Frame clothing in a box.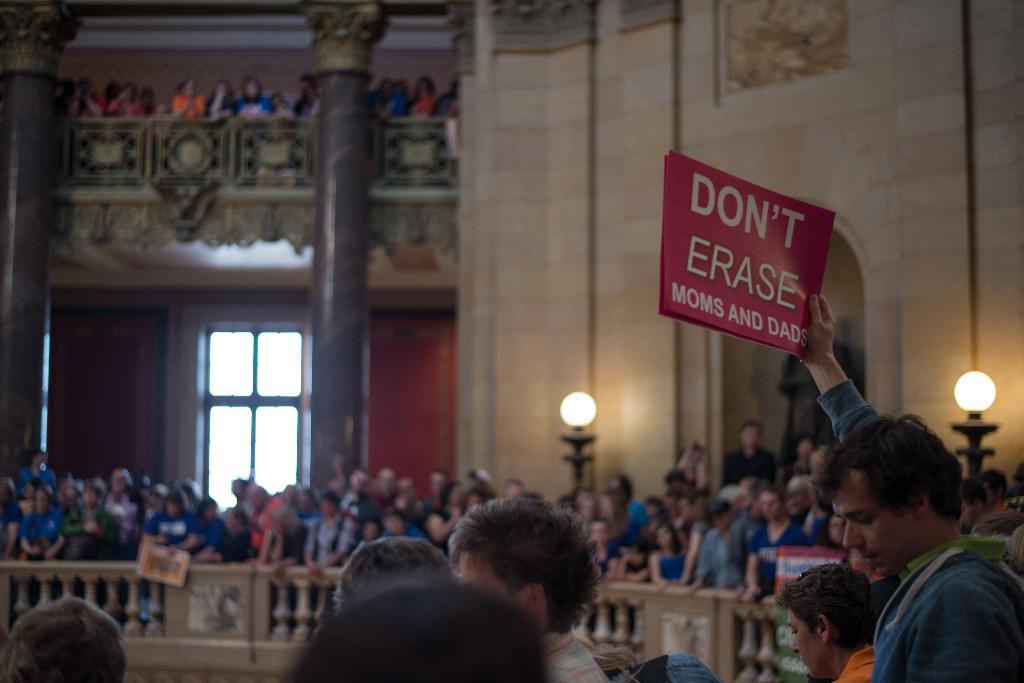
crop(632, 504, 644, 530).
